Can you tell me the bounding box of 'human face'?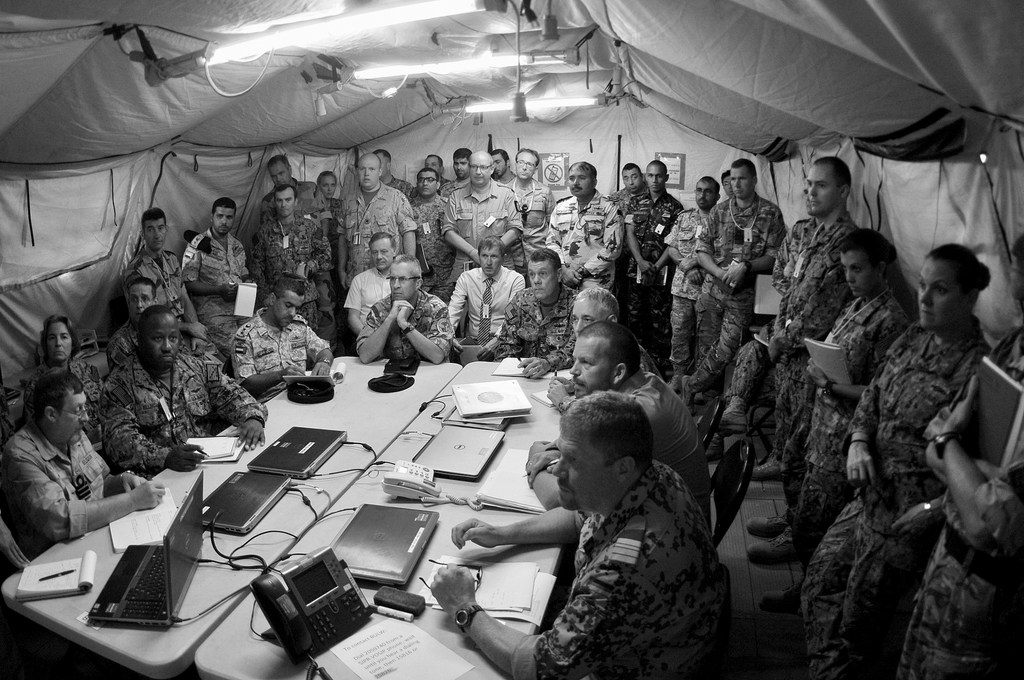
<bbox>127, 283, 154, 326</bbox>.
